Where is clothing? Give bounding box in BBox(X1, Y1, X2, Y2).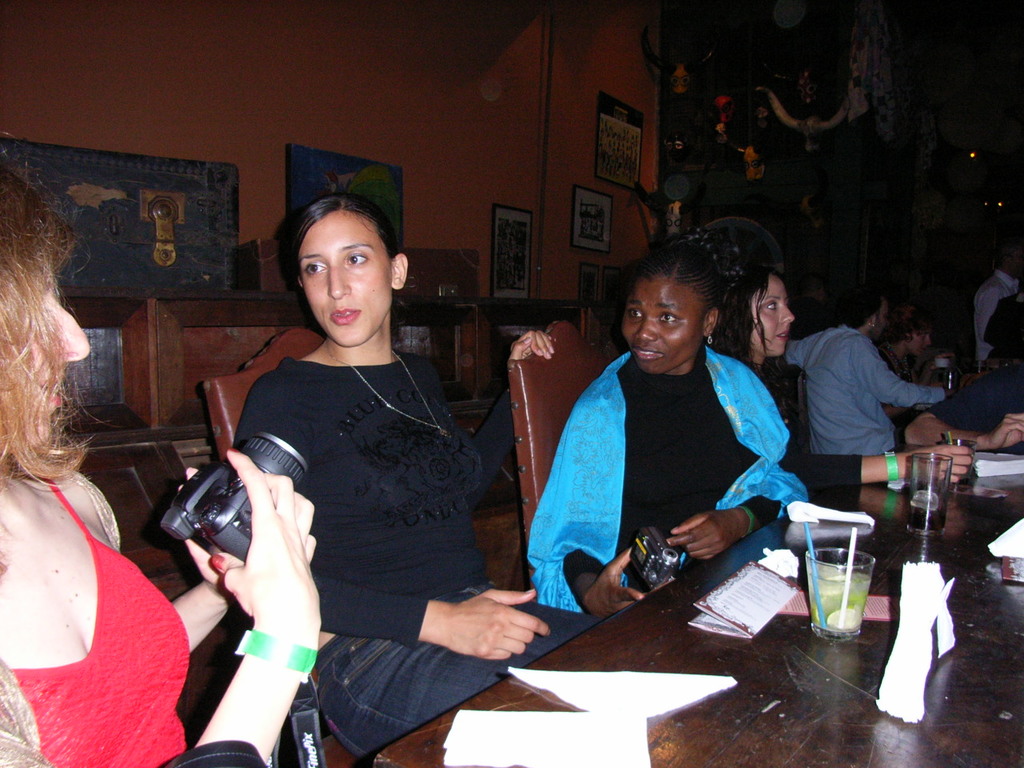
BBox(523, 342, 811, 614).
